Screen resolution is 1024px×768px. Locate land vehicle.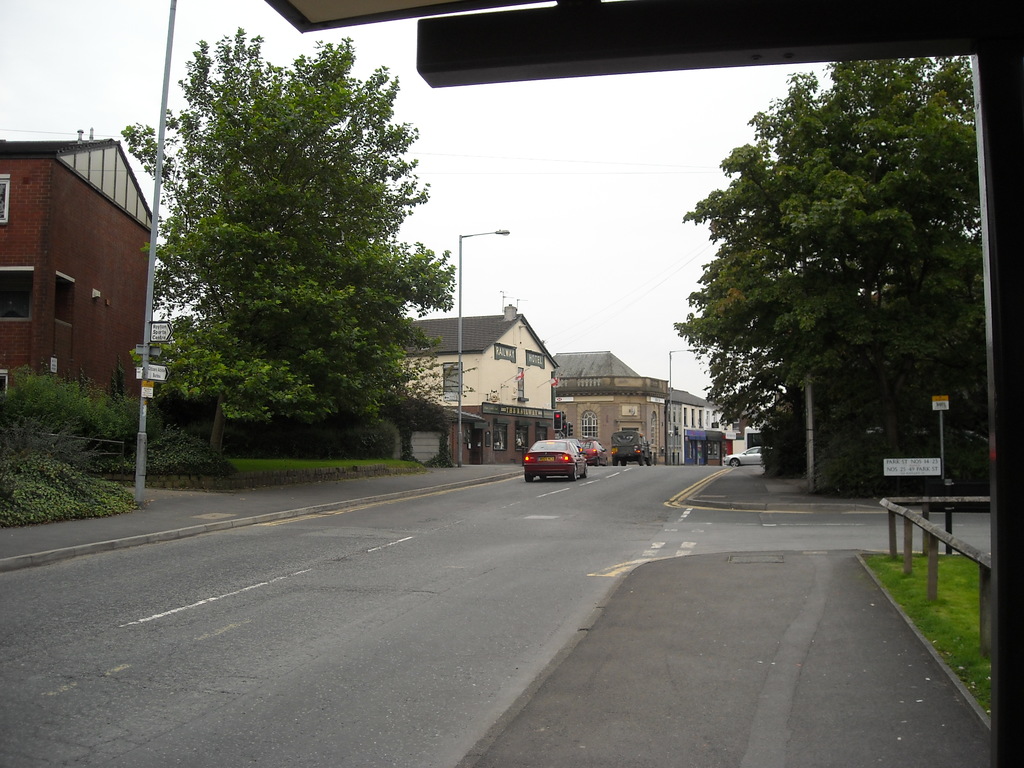
left=611, top=429, right=654, bottom=466.
